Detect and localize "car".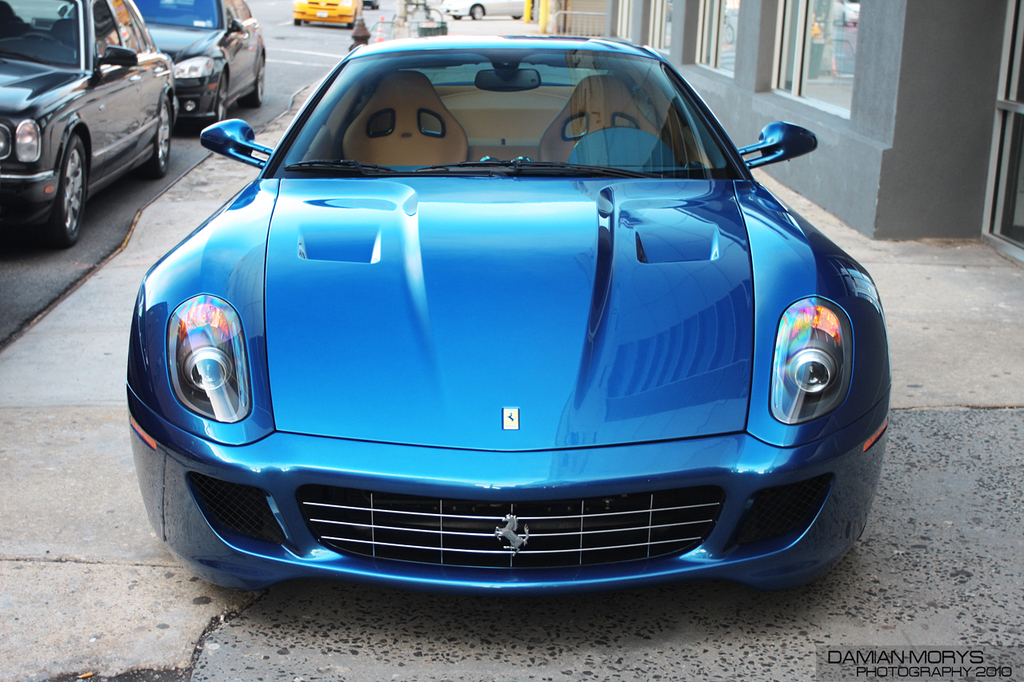
Localized at select_region(435, 0, 540, 23).
